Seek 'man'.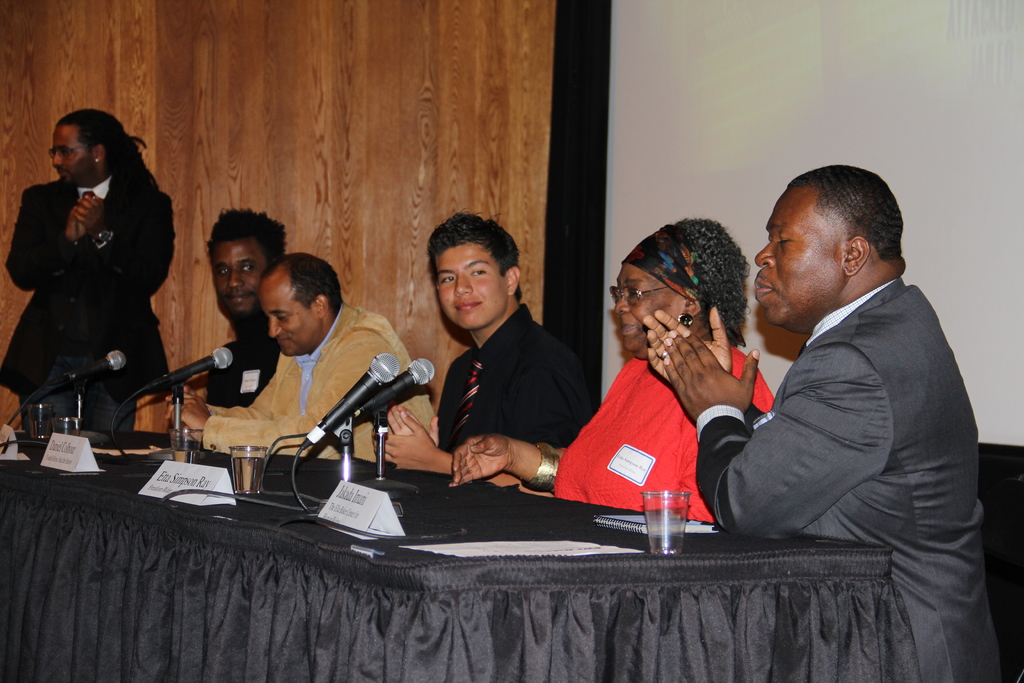
rect(0, 108, 176, 434).
